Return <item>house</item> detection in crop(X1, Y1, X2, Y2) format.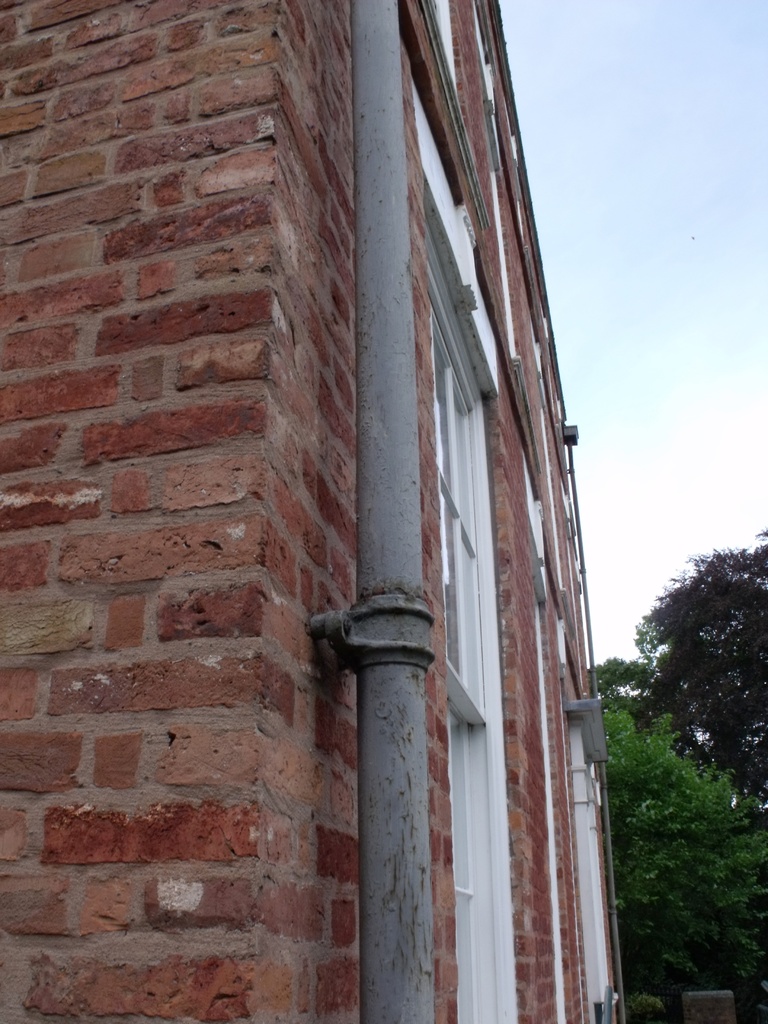
crop(4, 0, 588, 1016).
